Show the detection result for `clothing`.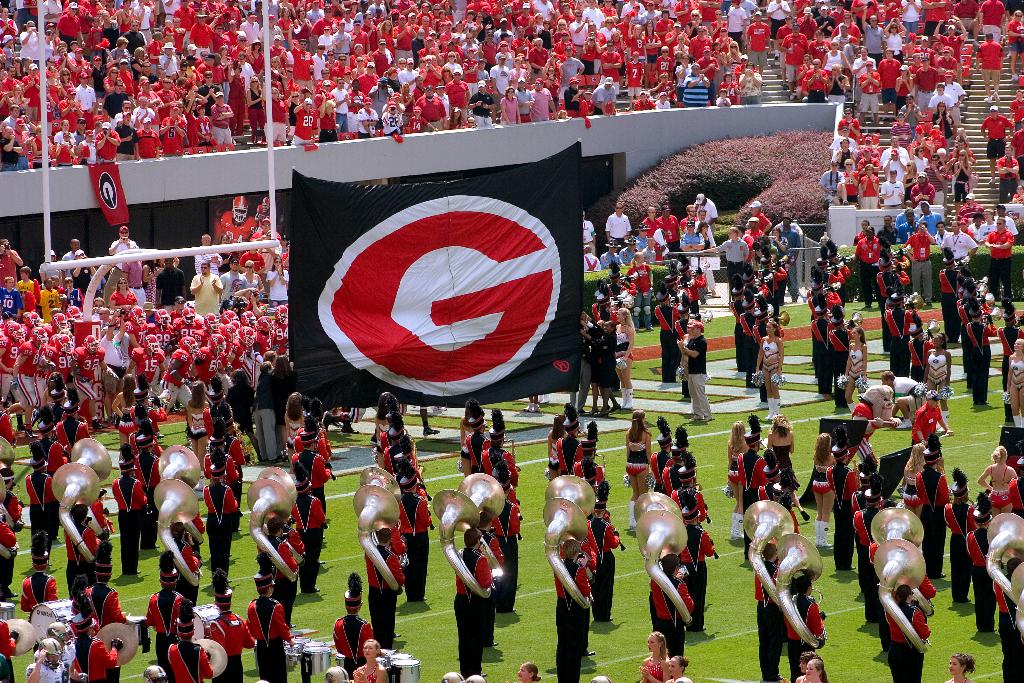
<region>579, 513, 619, 611</region>.
